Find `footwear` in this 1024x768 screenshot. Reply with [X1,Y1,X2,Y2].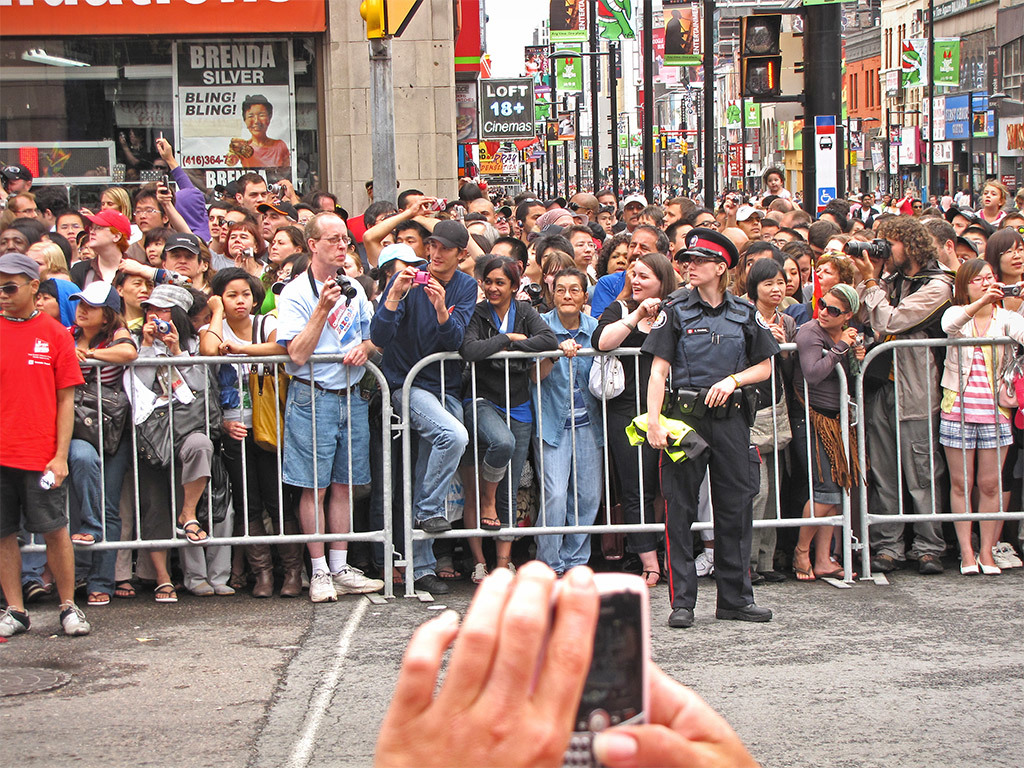
[274,536,298,593].
